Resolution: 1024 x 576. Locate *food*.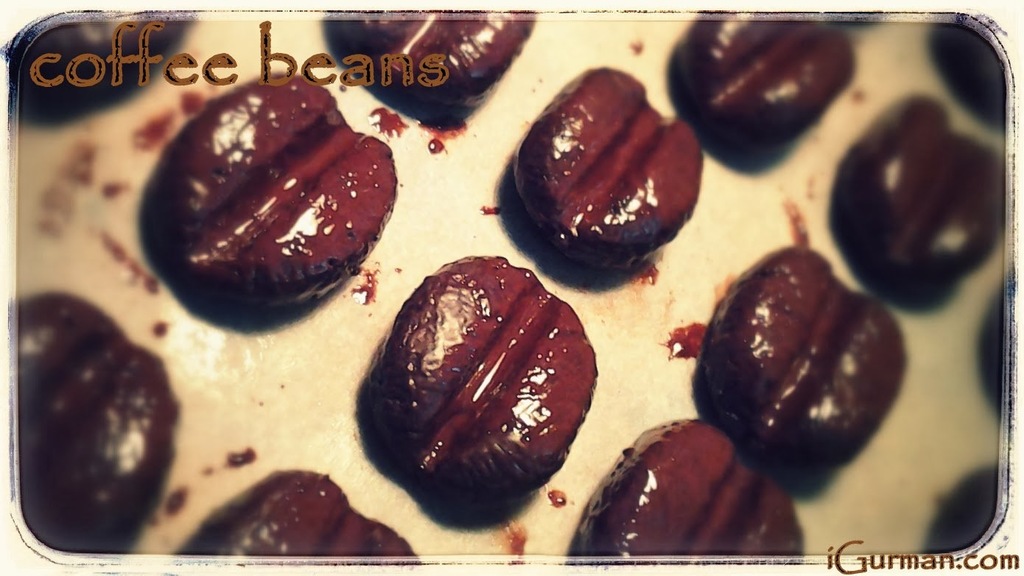
pyautogui.locateOnScreen(513, 67, 704, 271).
